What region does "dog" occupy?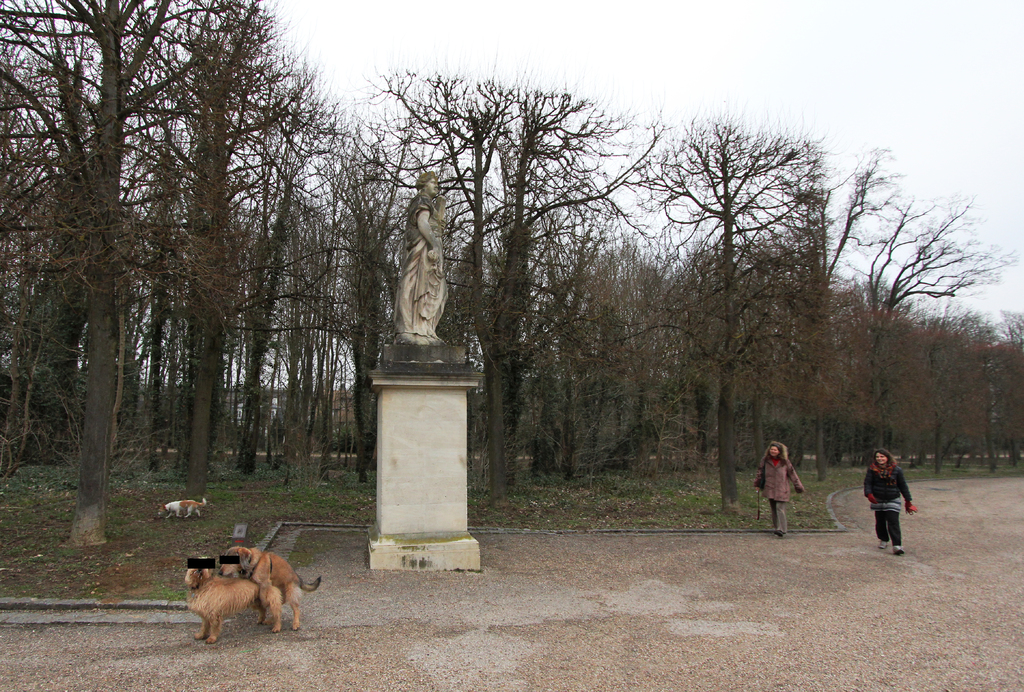
bbox=(186, 556, 285, 647).
